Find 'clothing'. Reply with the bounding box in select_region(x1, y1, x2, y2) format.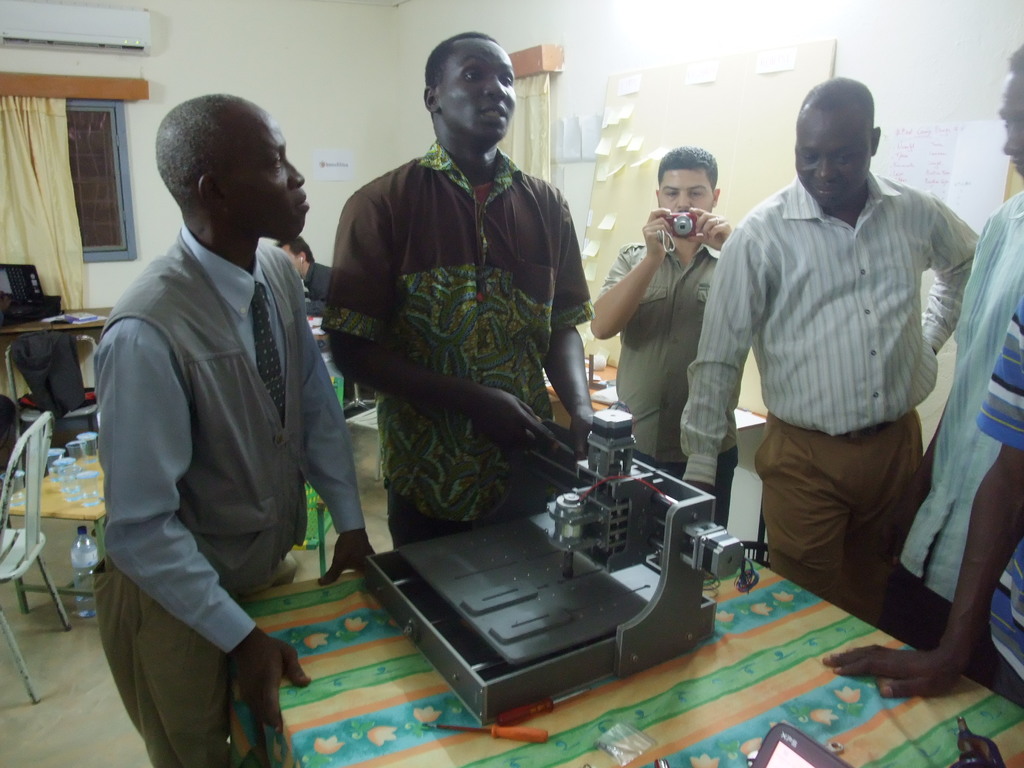
select_region(977, 308, 1023, 703).
